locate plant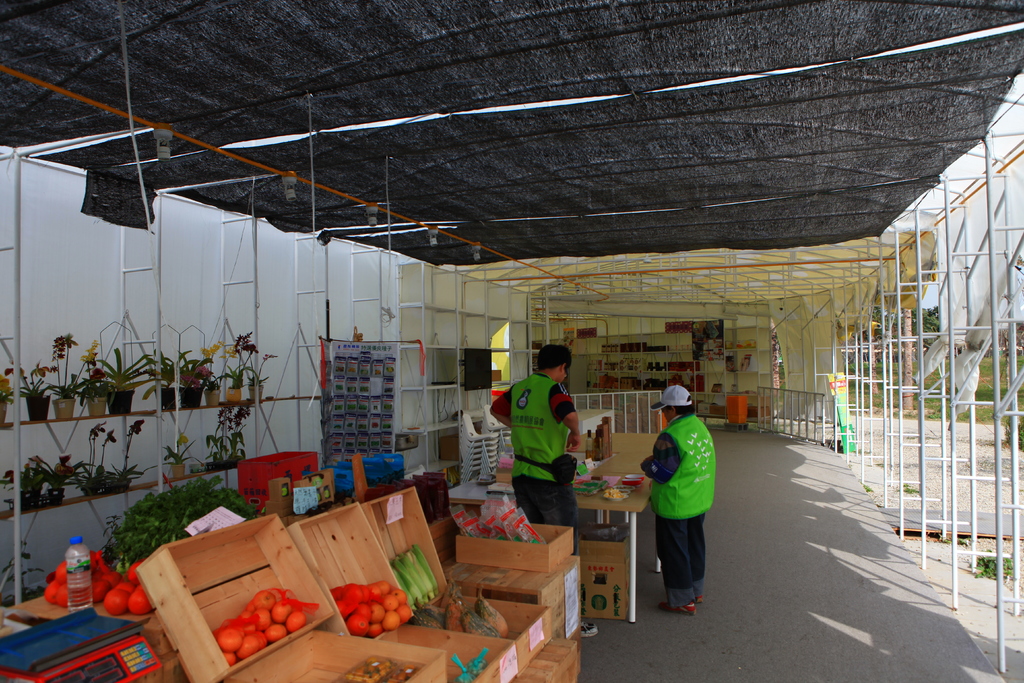
242 352 284 389
